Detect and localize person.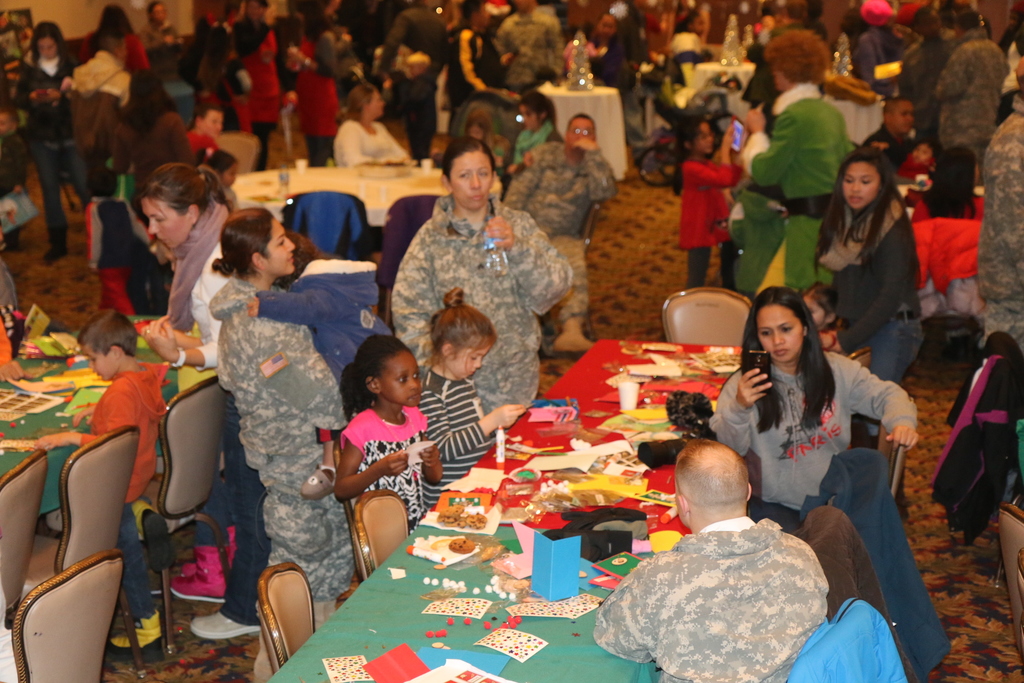
Localized at box=[706, 286, 919, 532].
